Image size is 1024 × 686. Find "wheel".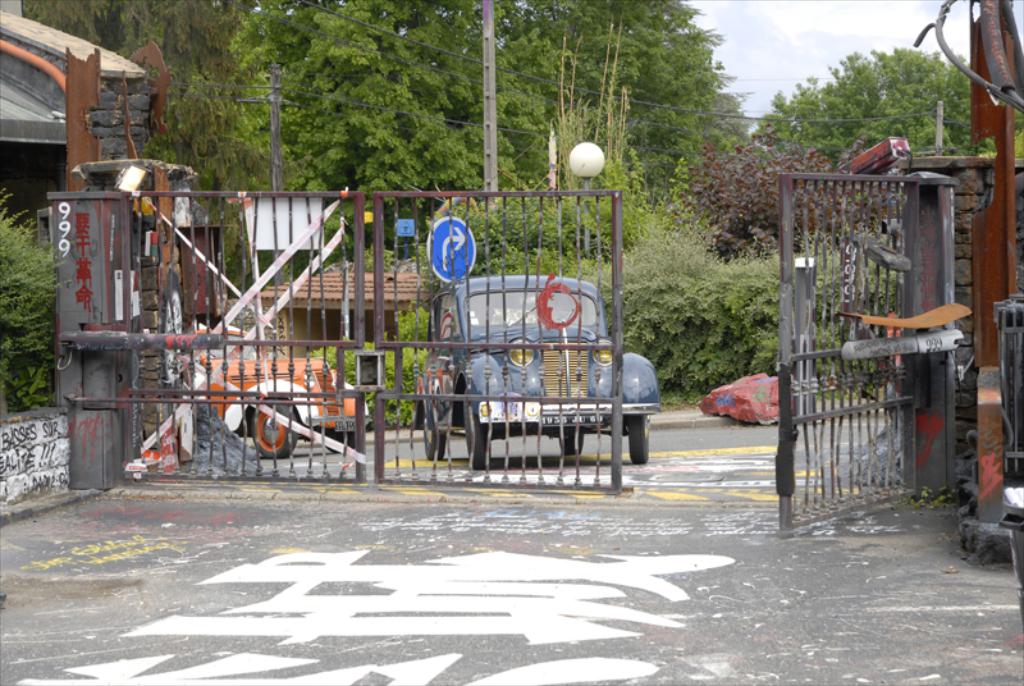
box(559, 430, 585, 458).
